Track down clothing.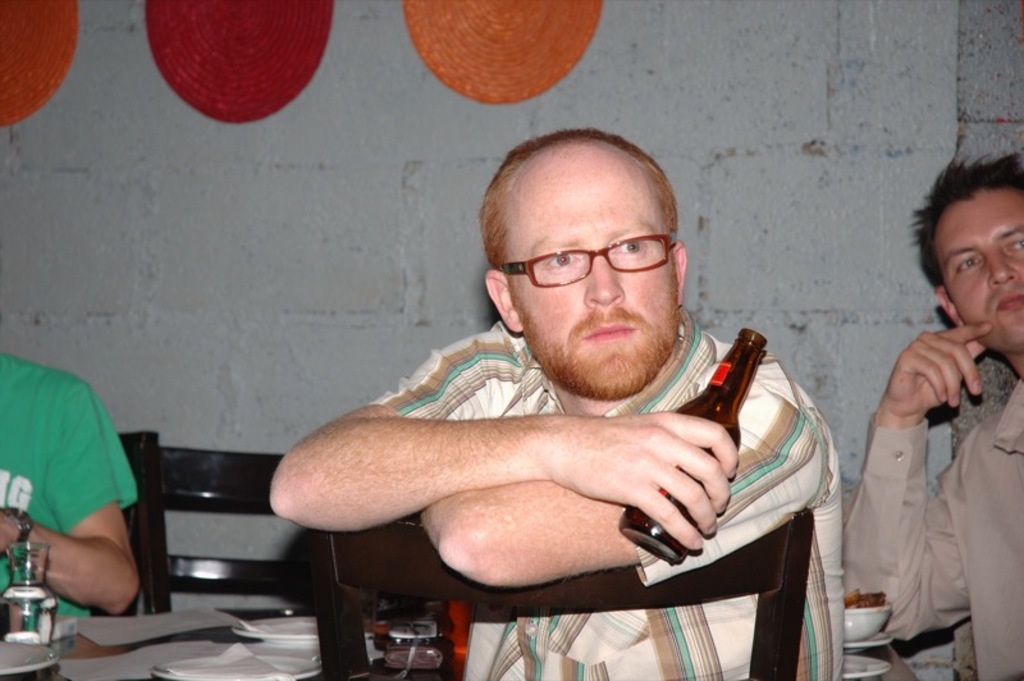
Tracked to crop(365, 323, 846, 680).
